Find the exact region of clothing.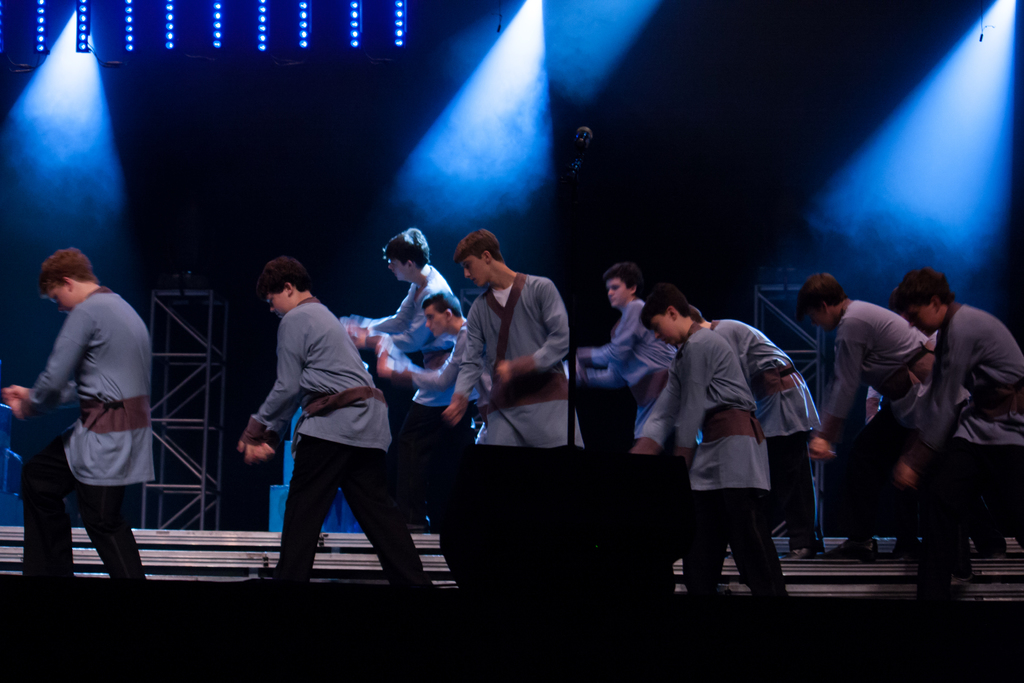
Exact region: (left=390, top=324, right=479, bottom=416).
